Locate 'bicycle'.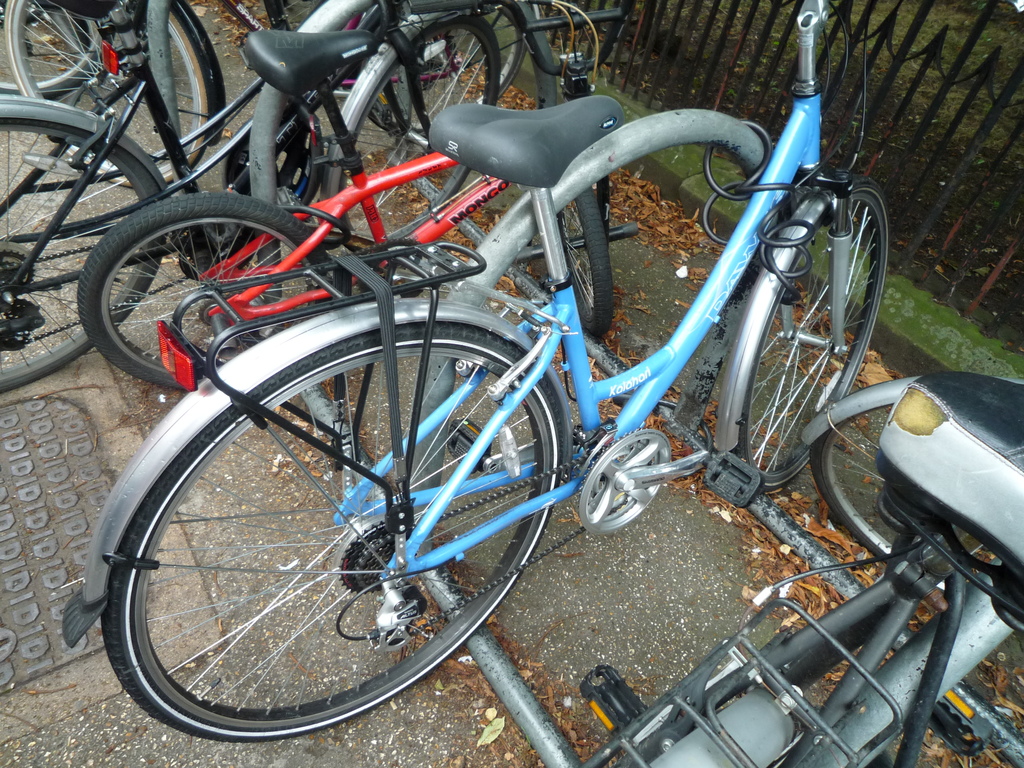
Bounding box: crop(0, 0, 502, 388).
